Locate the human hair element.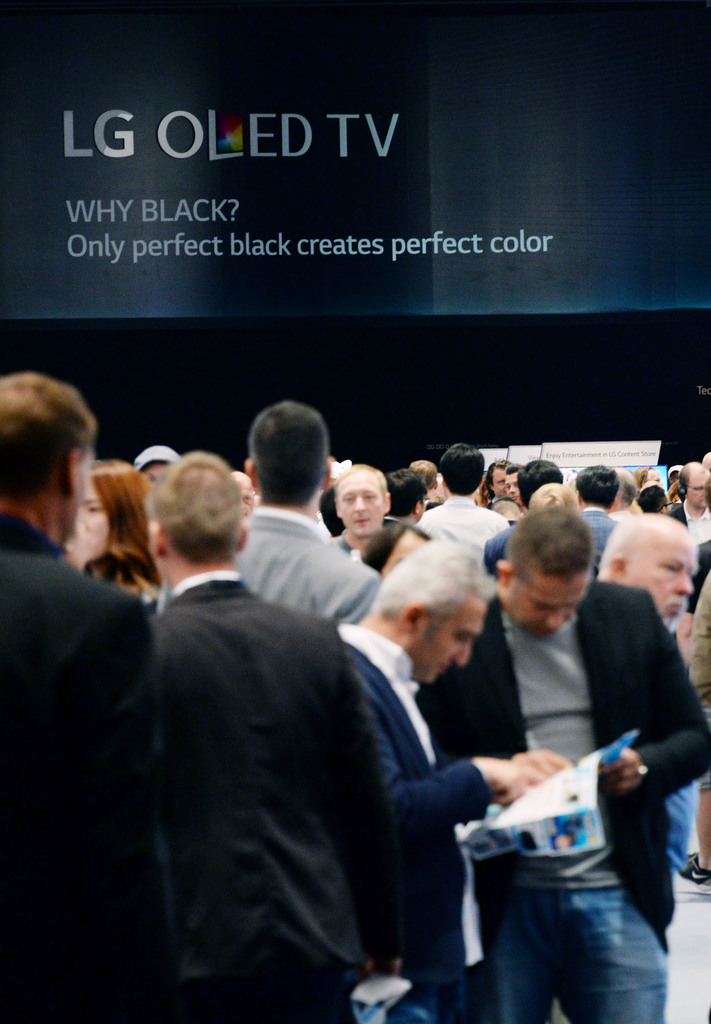
Element bbox: 503,463,523,479.
